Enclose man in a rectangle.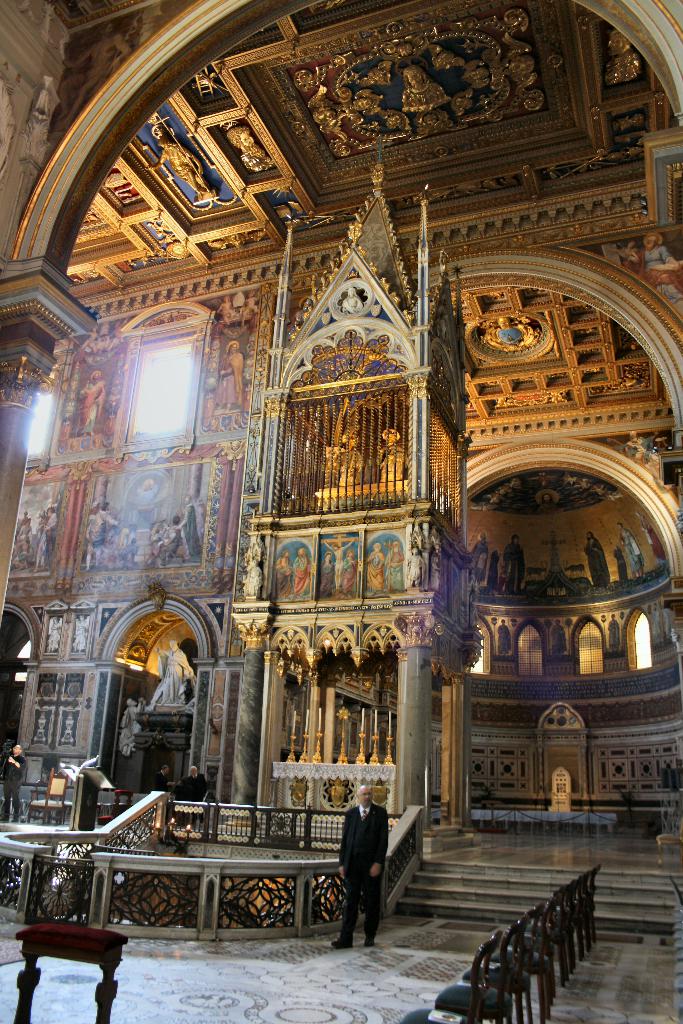
{"x1": 363, "y1": 541, "x2": 388, "y2": 592}.
